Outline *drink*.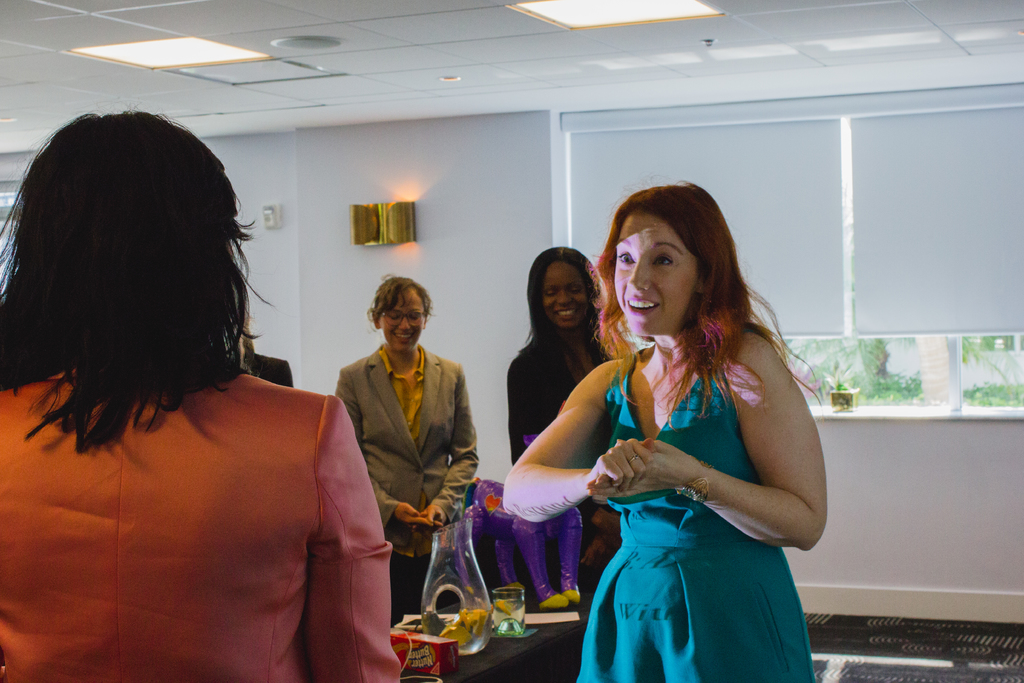
Outline: x1=419 y1=605 x2=486 y2=654.
